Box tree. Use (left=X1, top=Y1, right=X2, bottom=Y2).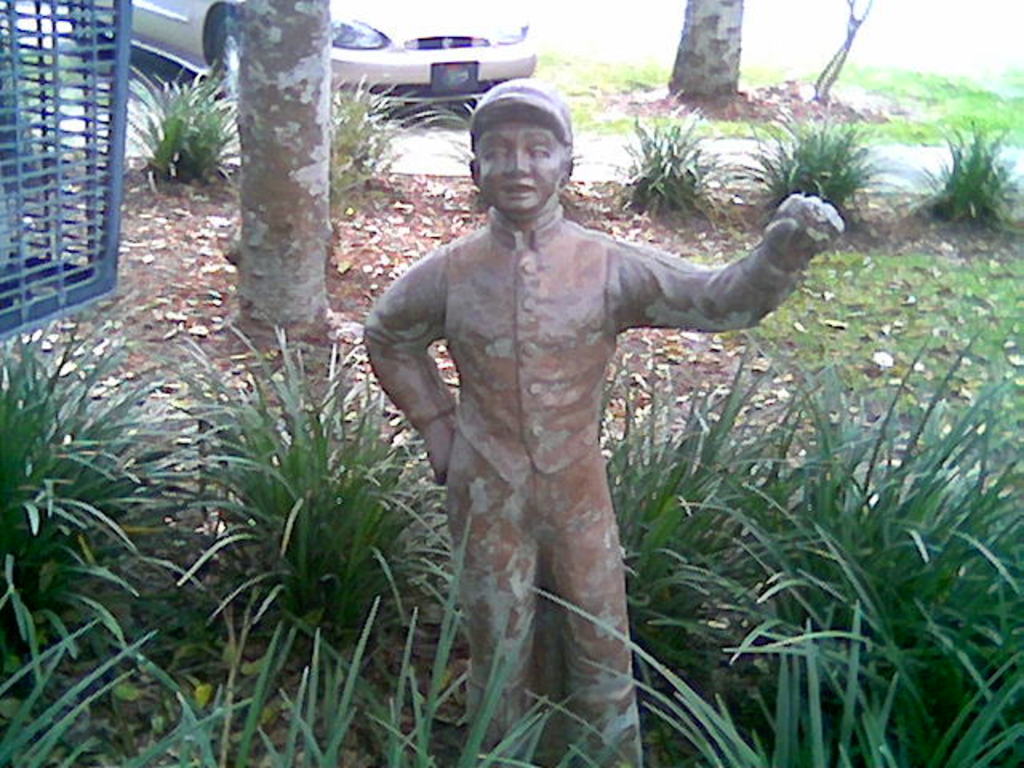
(left=662, top=0, right=746, bottom=107).
